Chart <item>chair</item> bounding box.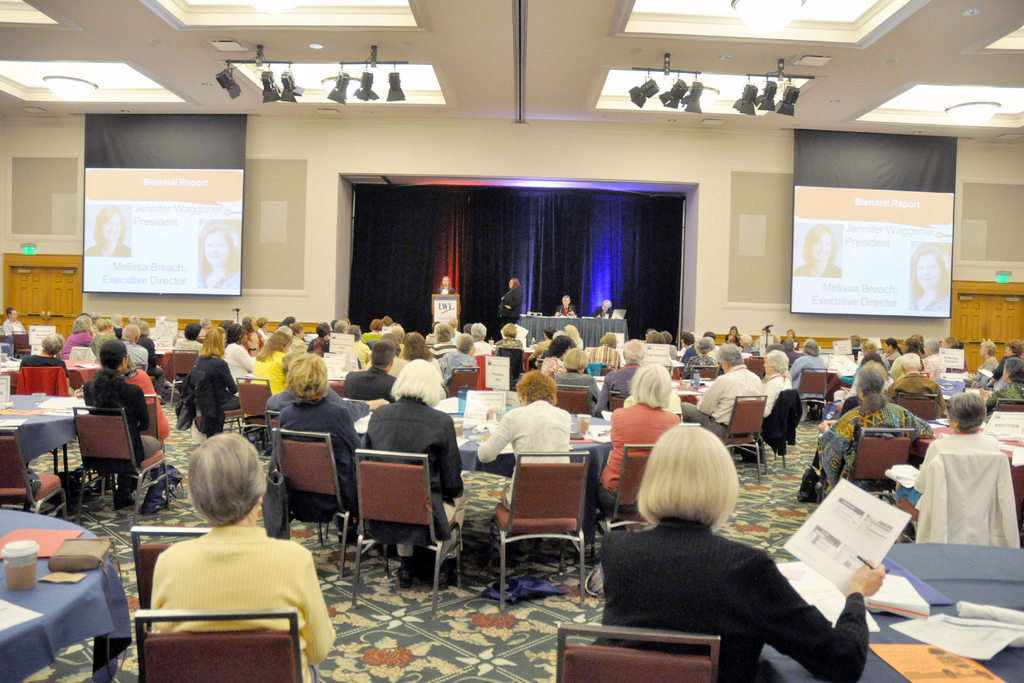
Charted: (351,450,460,603).
